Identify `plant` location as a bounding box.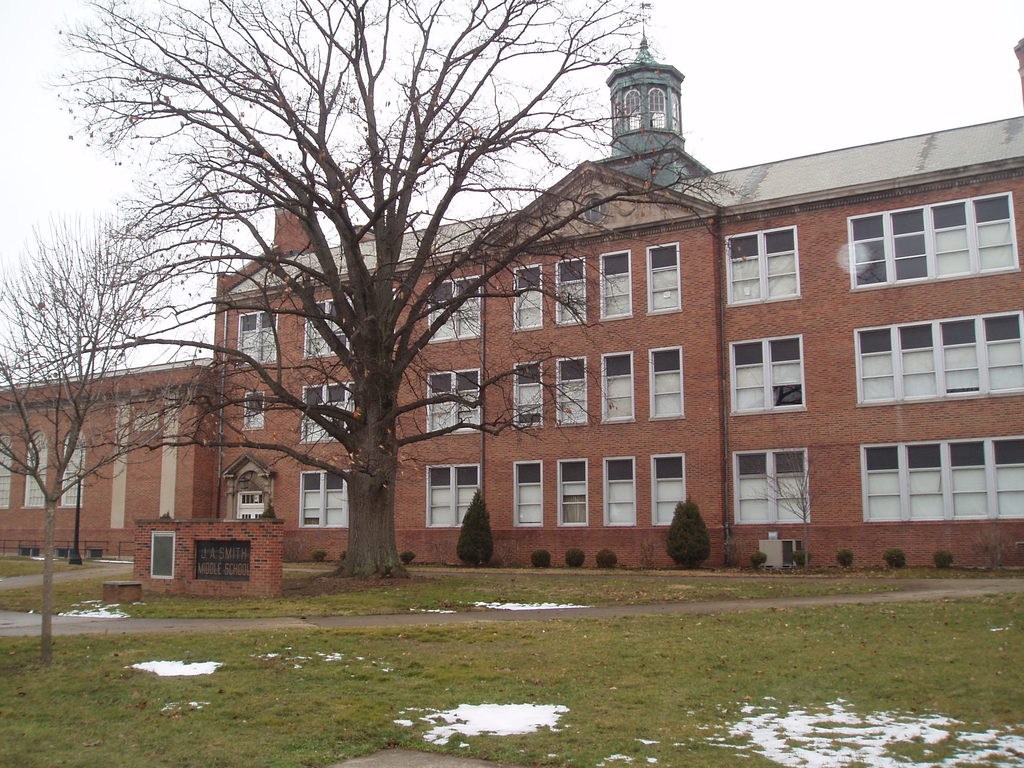
453, 486, 492, 570.
